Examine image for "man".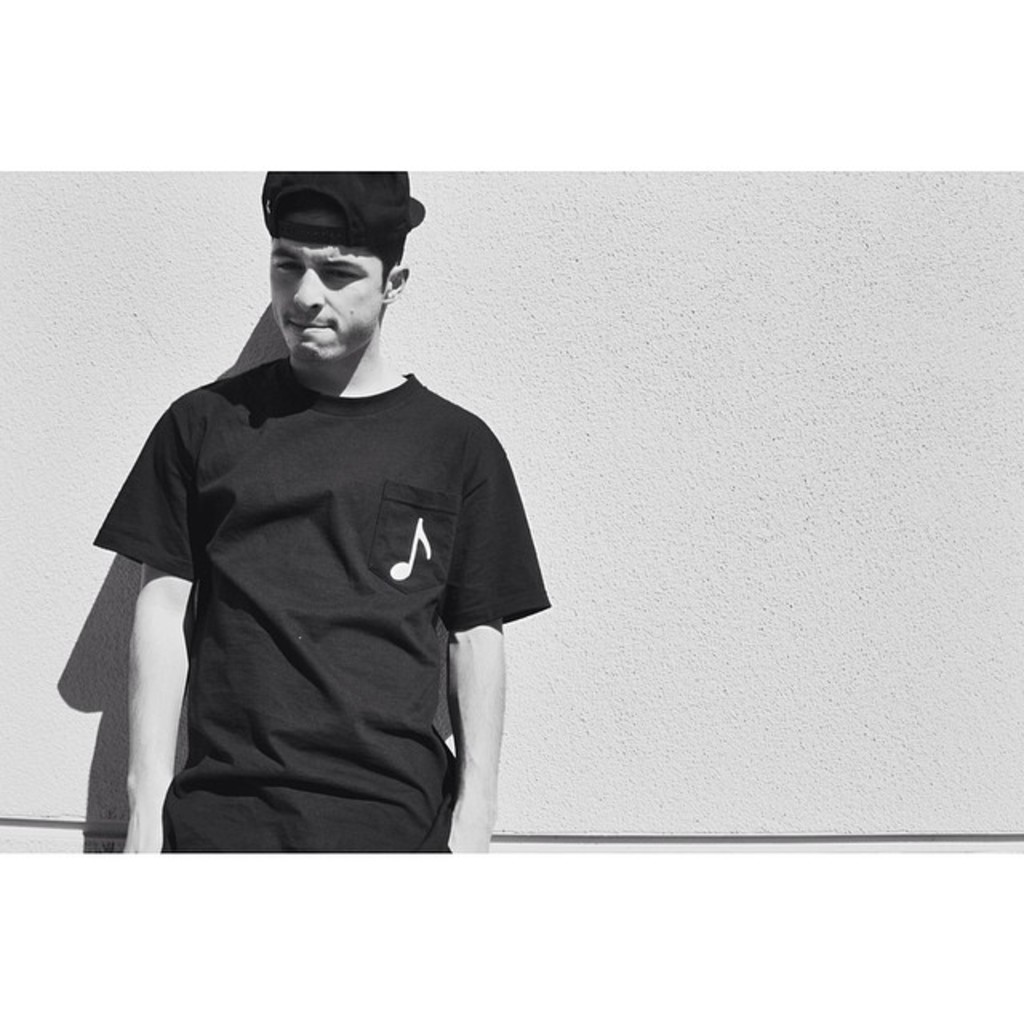
Examination result: Rect(96, 171, 554, 856).
